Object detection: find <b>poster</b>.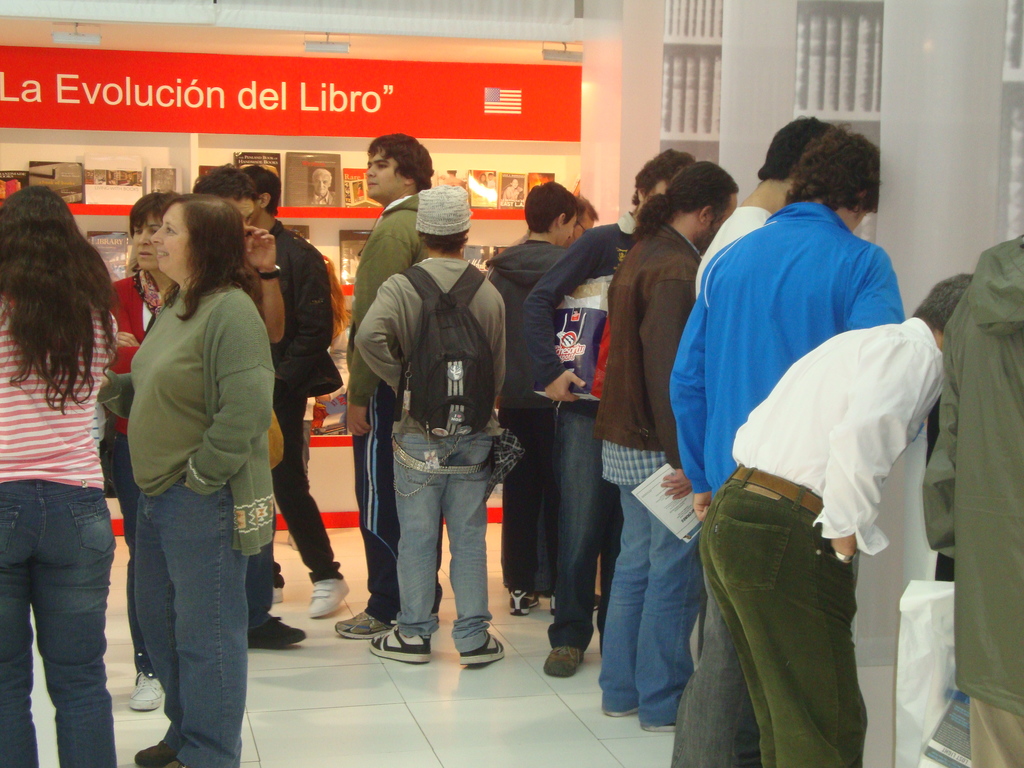
box=[282, 150, 344, 212].
